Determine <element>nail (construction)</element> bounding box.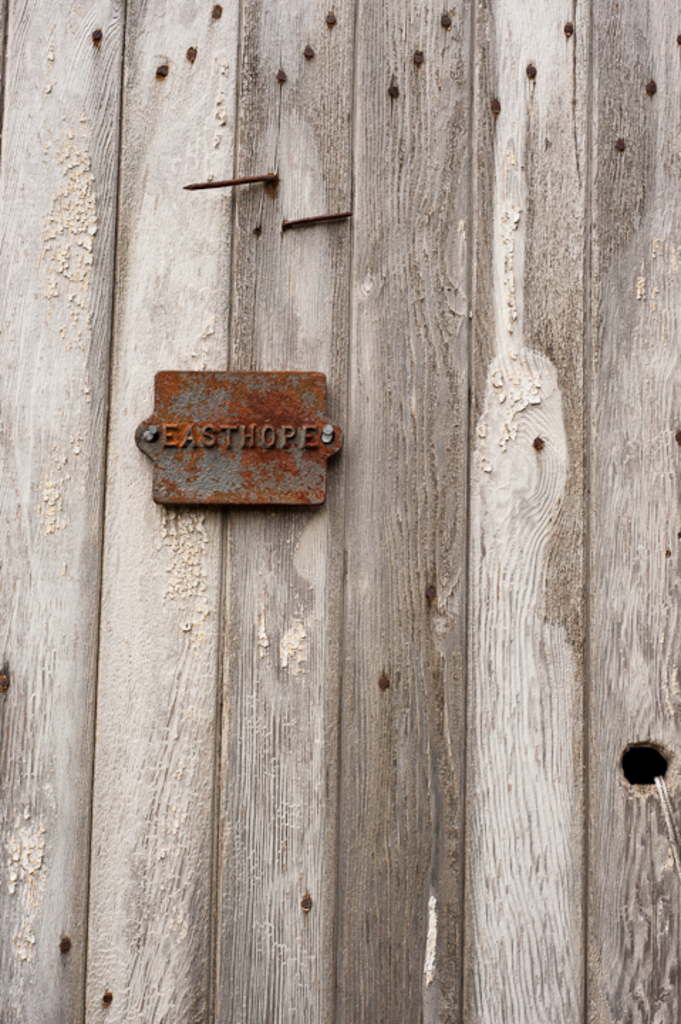
Determined: (183, 44, 198, 64).
